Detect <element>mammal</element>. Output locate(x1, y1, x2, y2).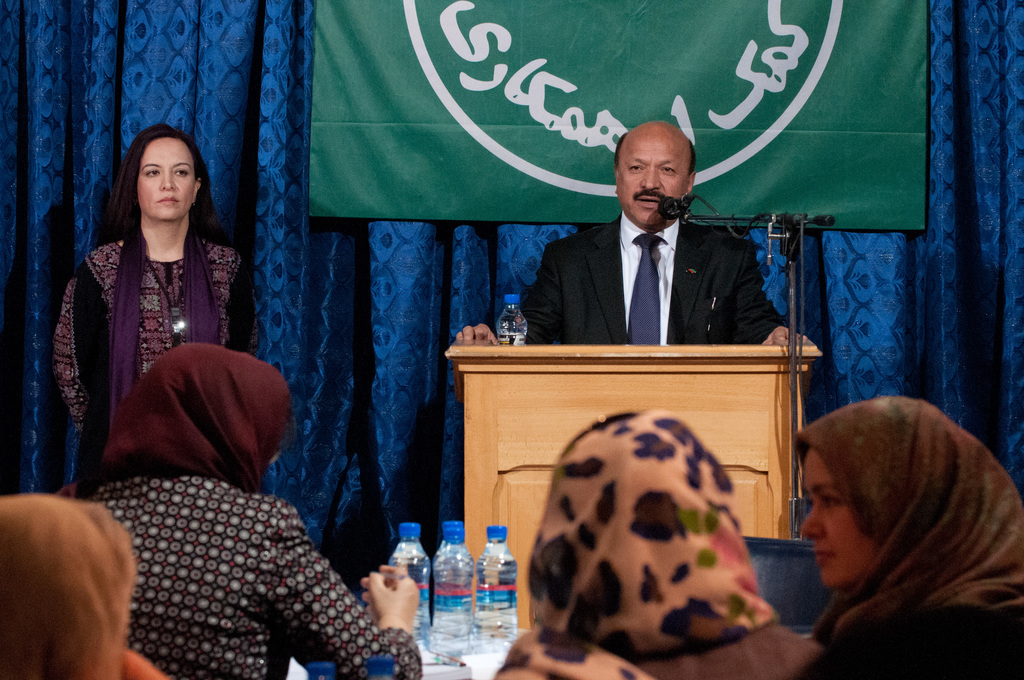
locate(39, 124, 259, 420).
